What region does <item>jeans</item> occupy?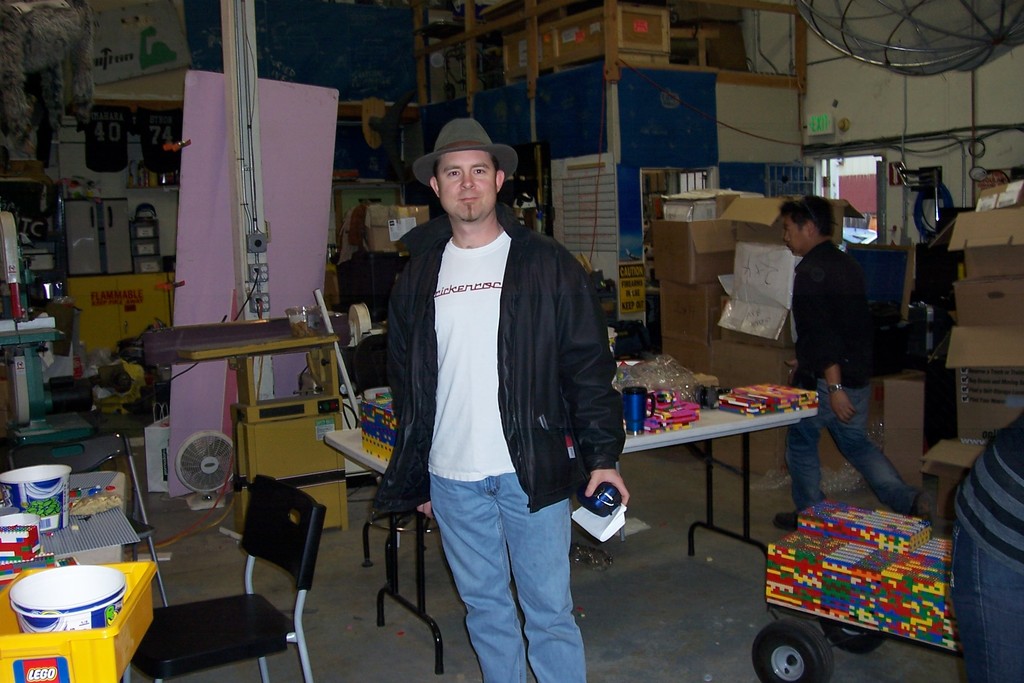
l=949, t=522, r=1023, b=682.
